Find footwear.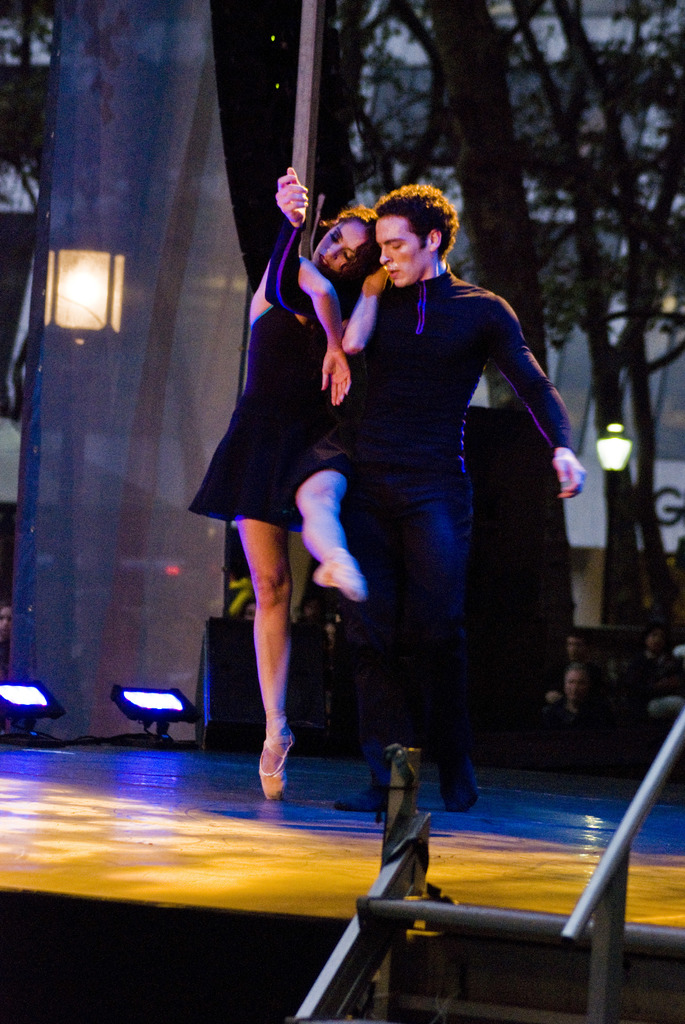
box(441, 742, 482, 809).
